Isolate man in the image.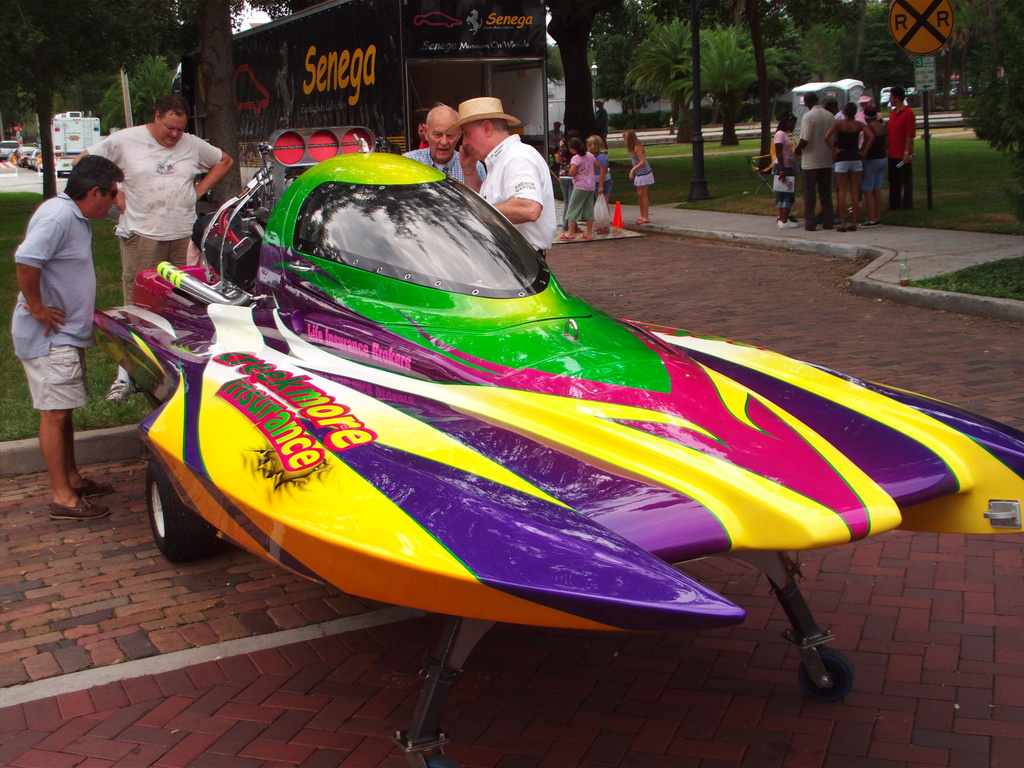
Isolated region: 791/93/832/232.
